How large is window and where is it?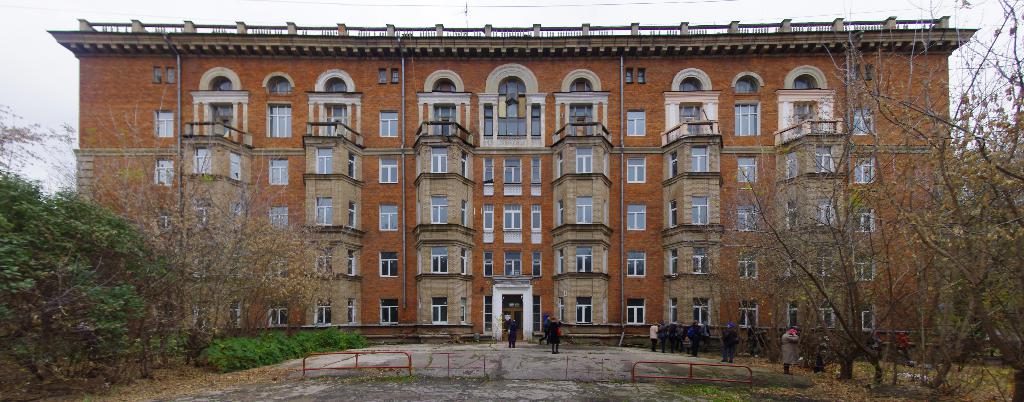
Bounding box: region(868, 65, 875, 80).
